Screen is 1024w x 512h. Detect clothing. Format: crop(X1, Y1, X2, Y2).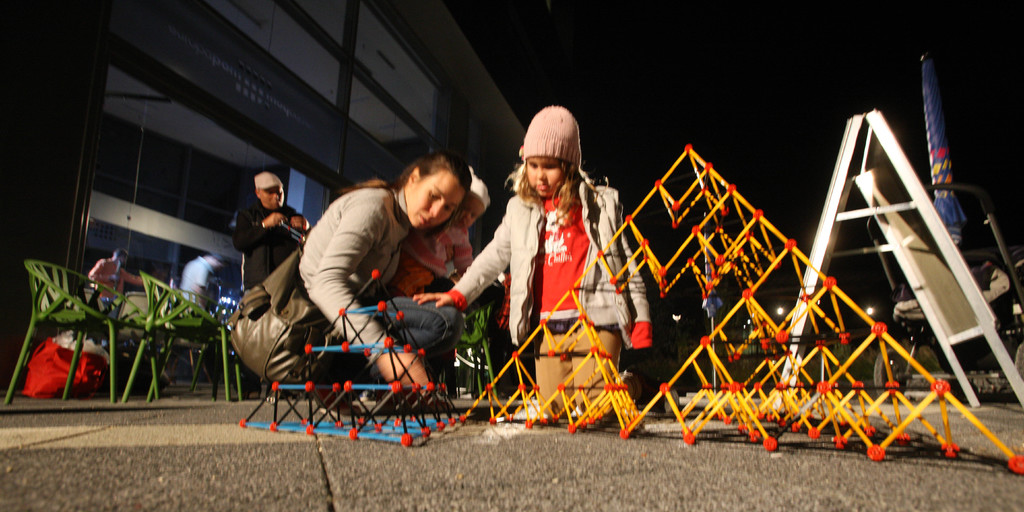
crop(232, 200, 308, 290).
